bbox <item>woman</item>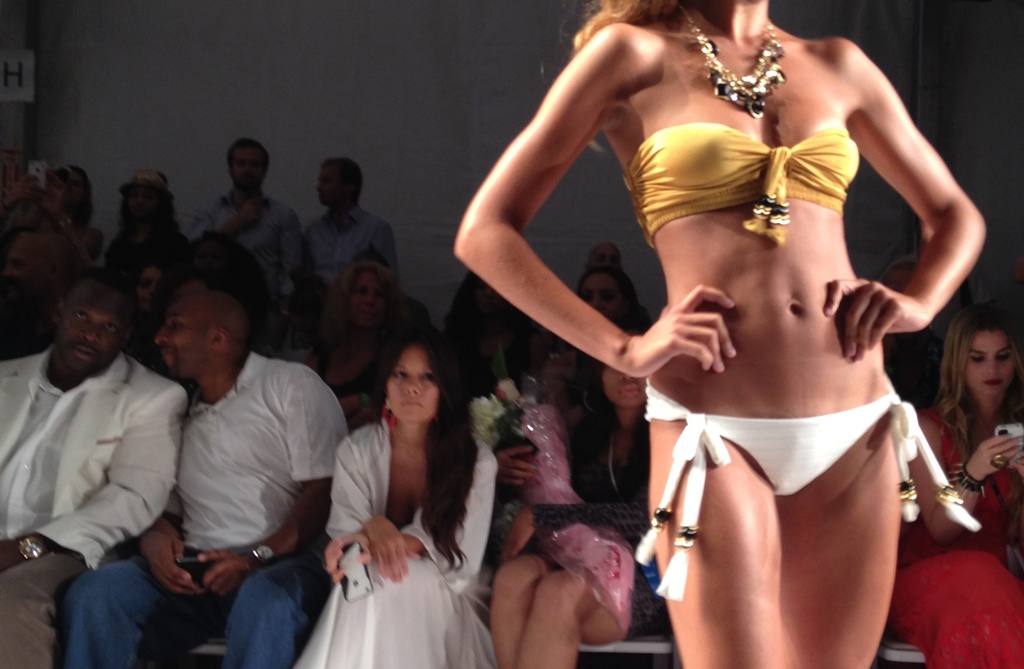
120,255,196,371
